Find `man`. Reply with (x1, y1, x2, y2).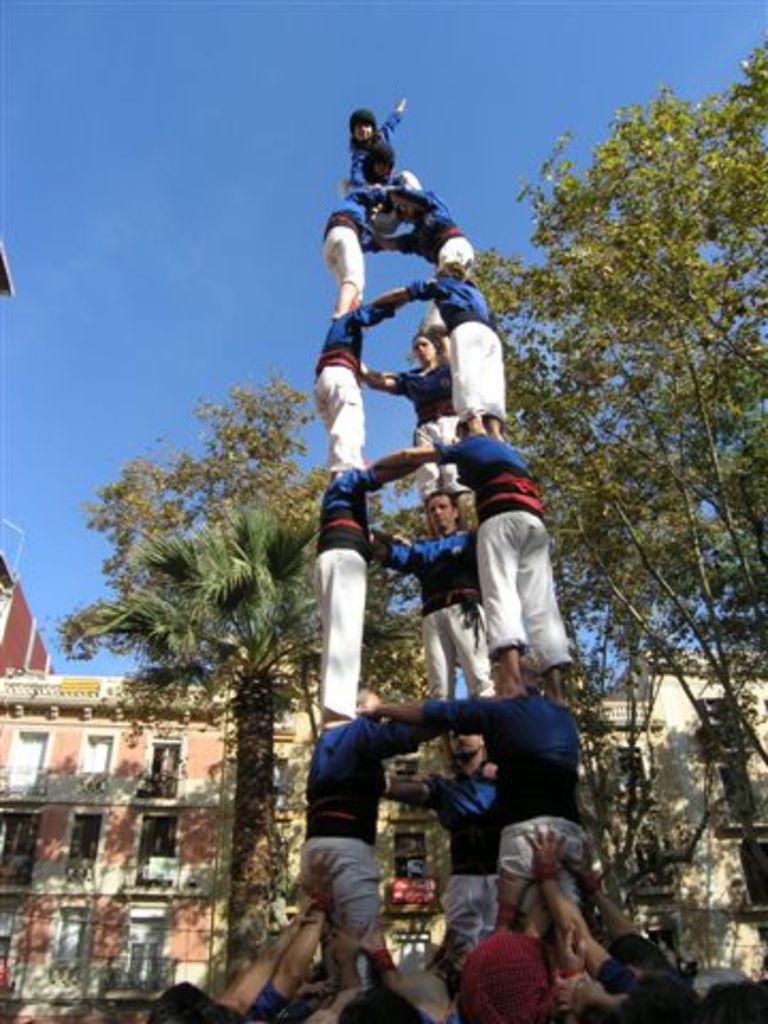
(311, 301, 399, 467).
